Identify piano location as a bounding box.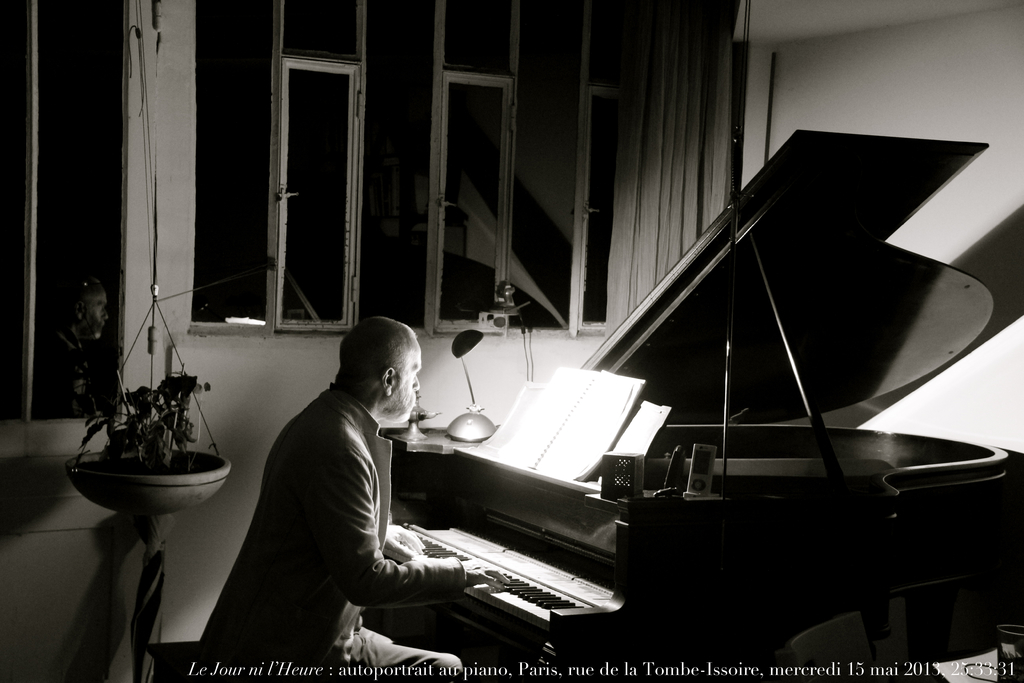
365:126:1023:682.
